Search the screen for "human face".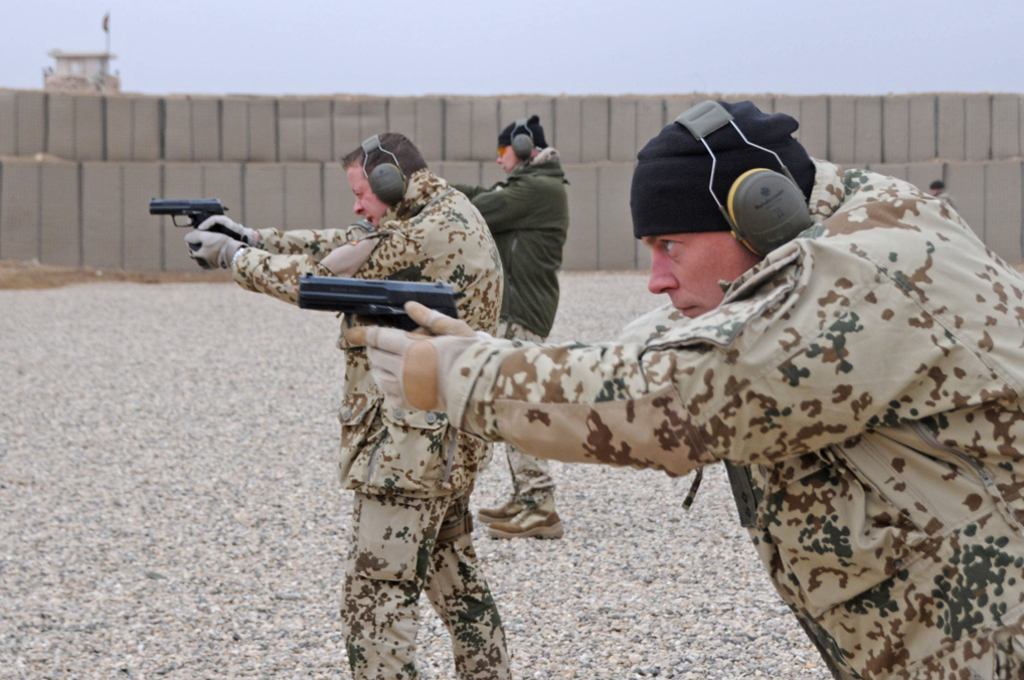
Found at <bbox>499, 147, 515, 176</bbox>.
